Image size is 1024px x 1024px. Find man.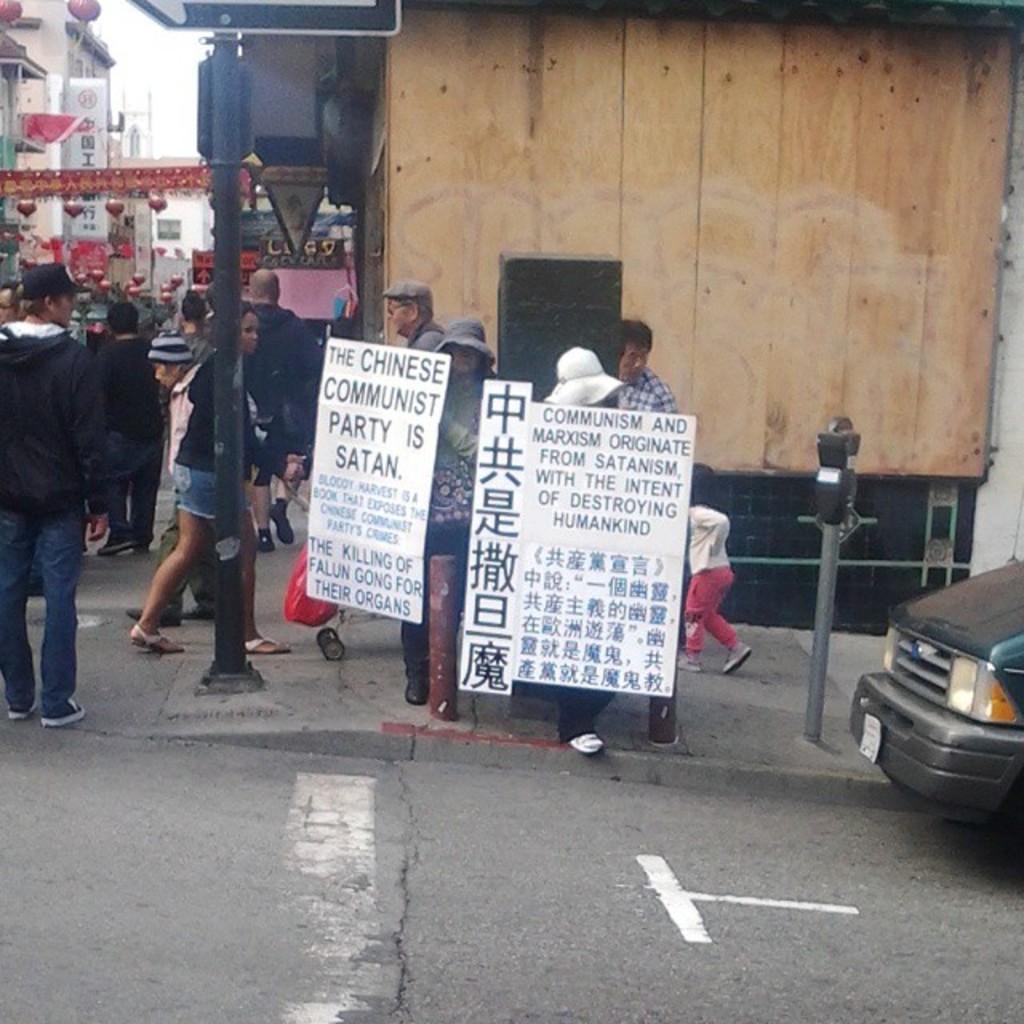
[240, 269, 323, 557].
